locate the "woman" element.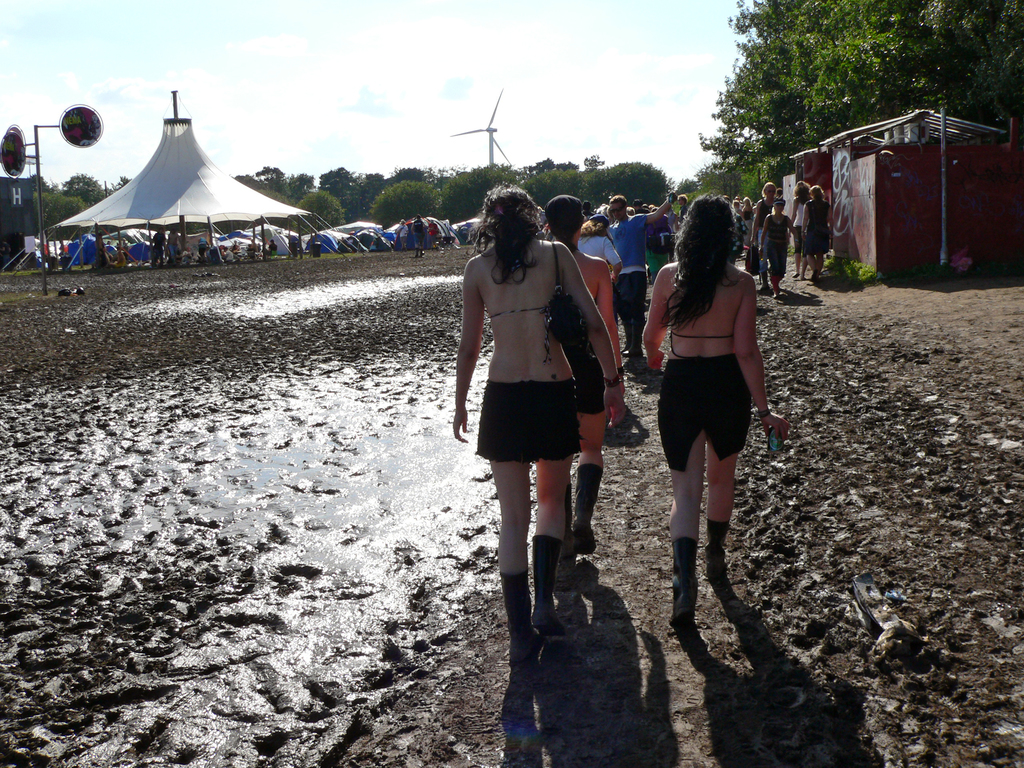
Element bbox: (642,192,787,625).
